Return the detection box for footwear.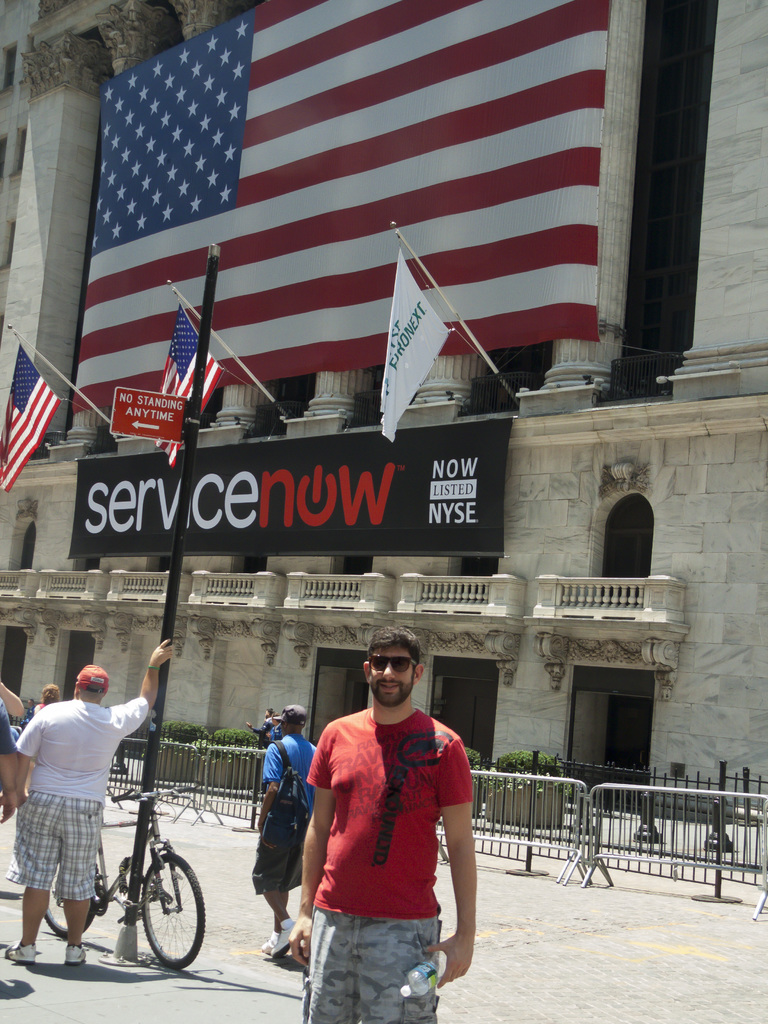
bbox(262, 930, 280, 958).
